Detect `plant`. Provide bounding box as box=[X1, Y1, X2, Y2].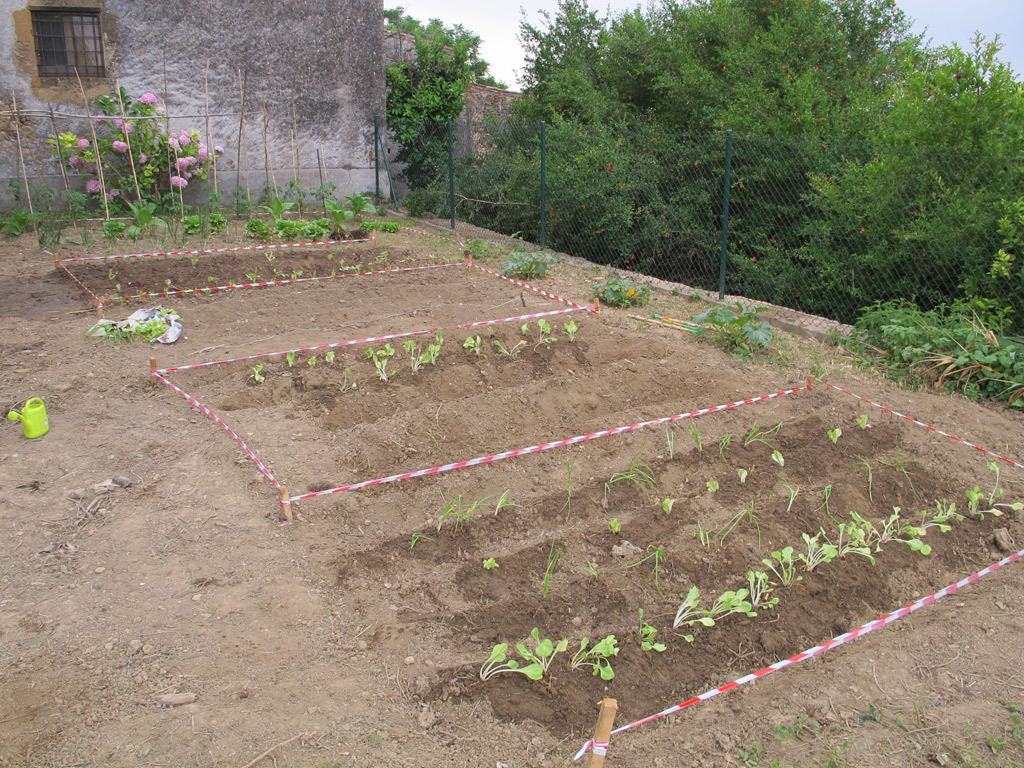
box=[498, 249, 566, 278].
